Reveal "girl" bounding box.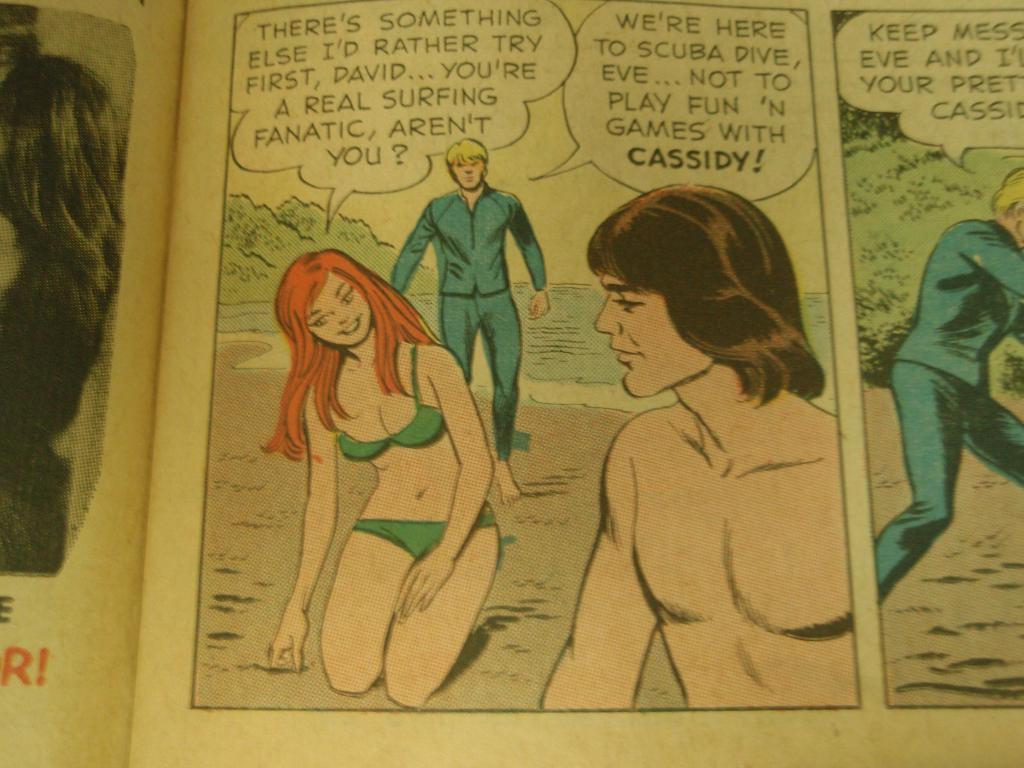
Revealed: {"x1": 258, "y1": 246, "x2": 503, "y2": 712}.
